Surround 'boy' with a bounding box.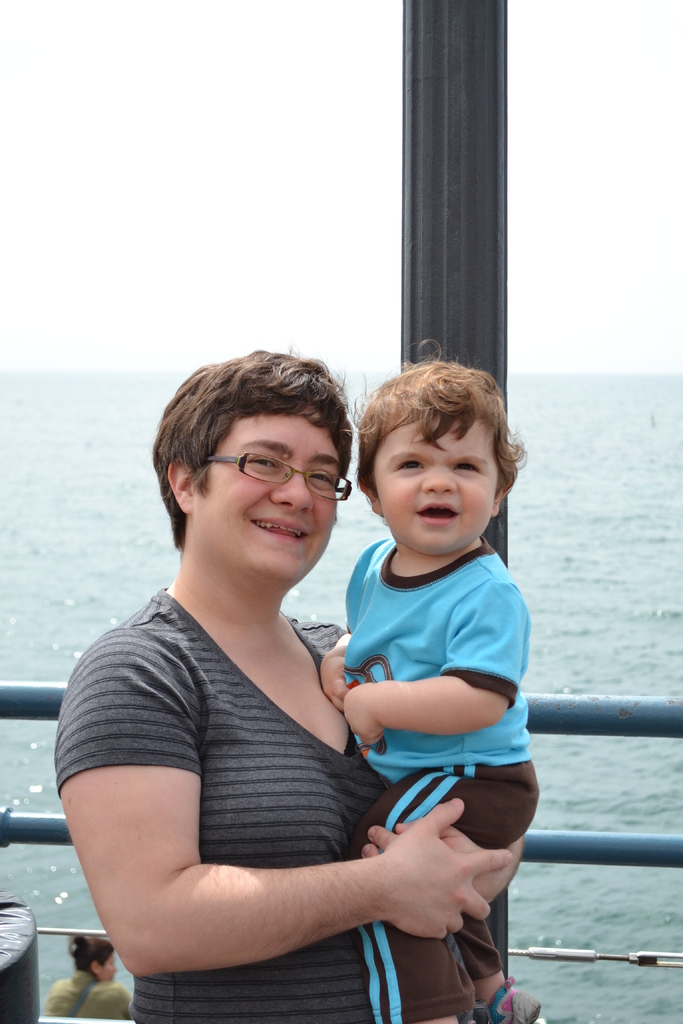
pyautogui.locateOnScreen(317, 342, 541, 1023).
